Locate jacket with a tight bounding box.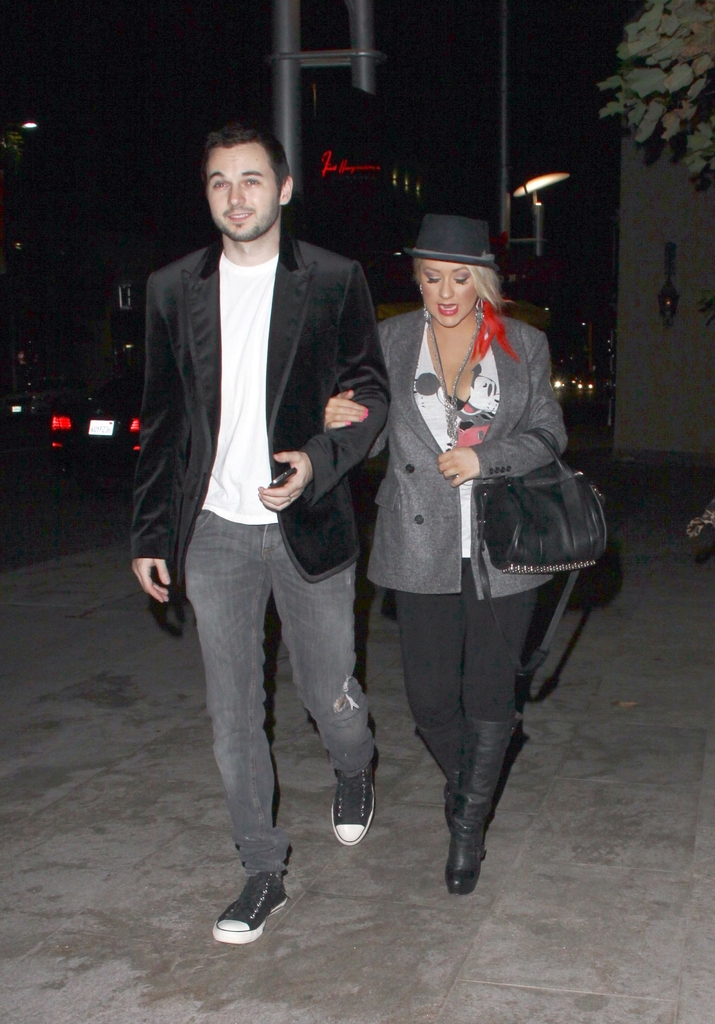
(118, 127, 380, 601).
